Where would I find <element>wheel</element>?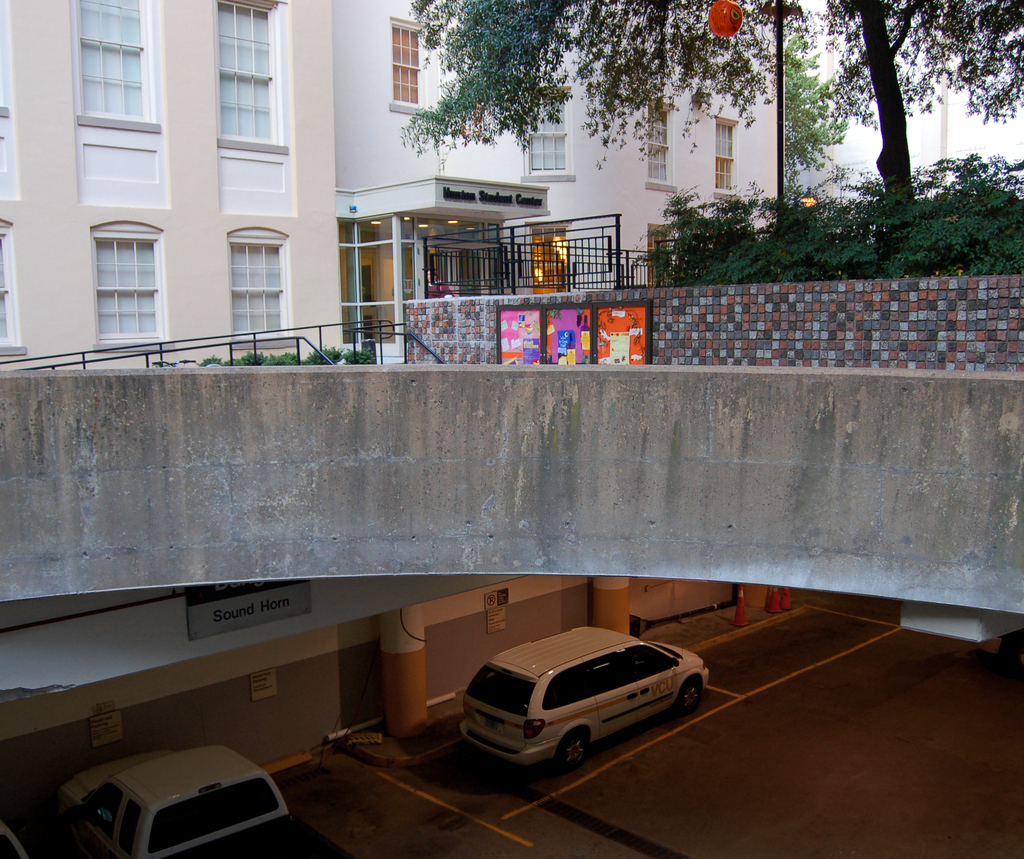
At left=555, top=730, right=596, bottom=764.
